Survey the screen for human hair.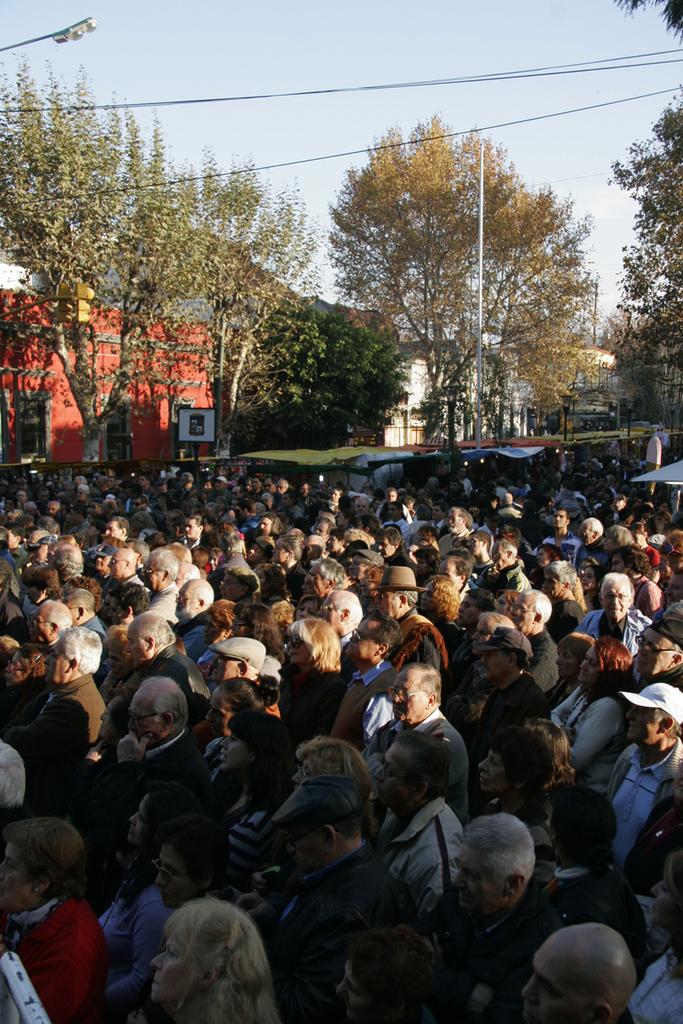
Survey found: rect(0, 637, 21, 662).
